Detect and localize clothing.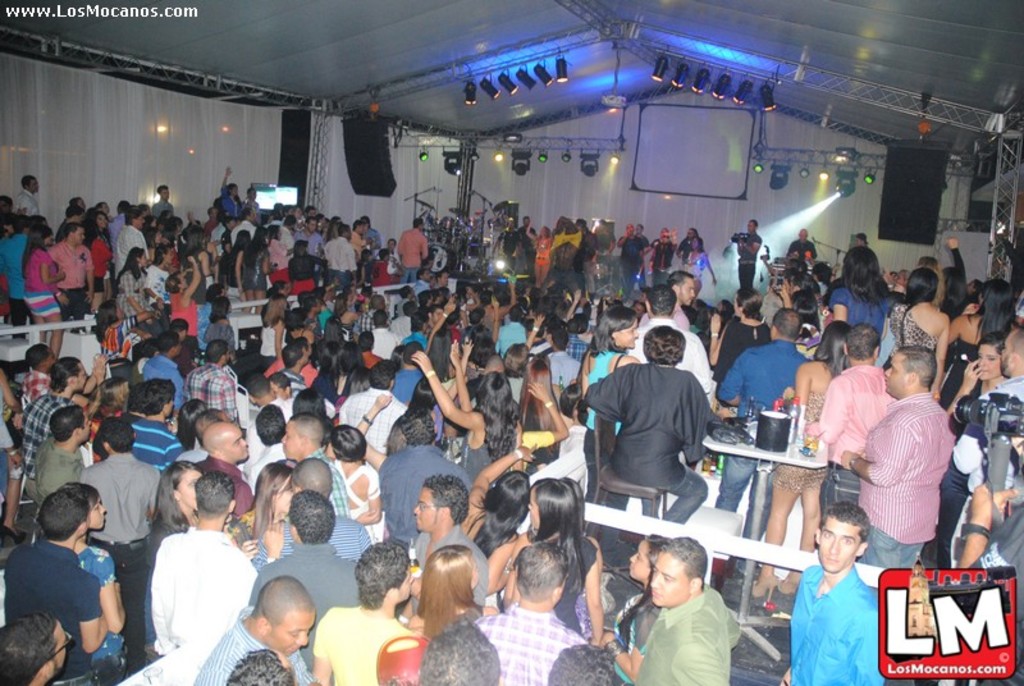
Localized at [507,224,541,273].
